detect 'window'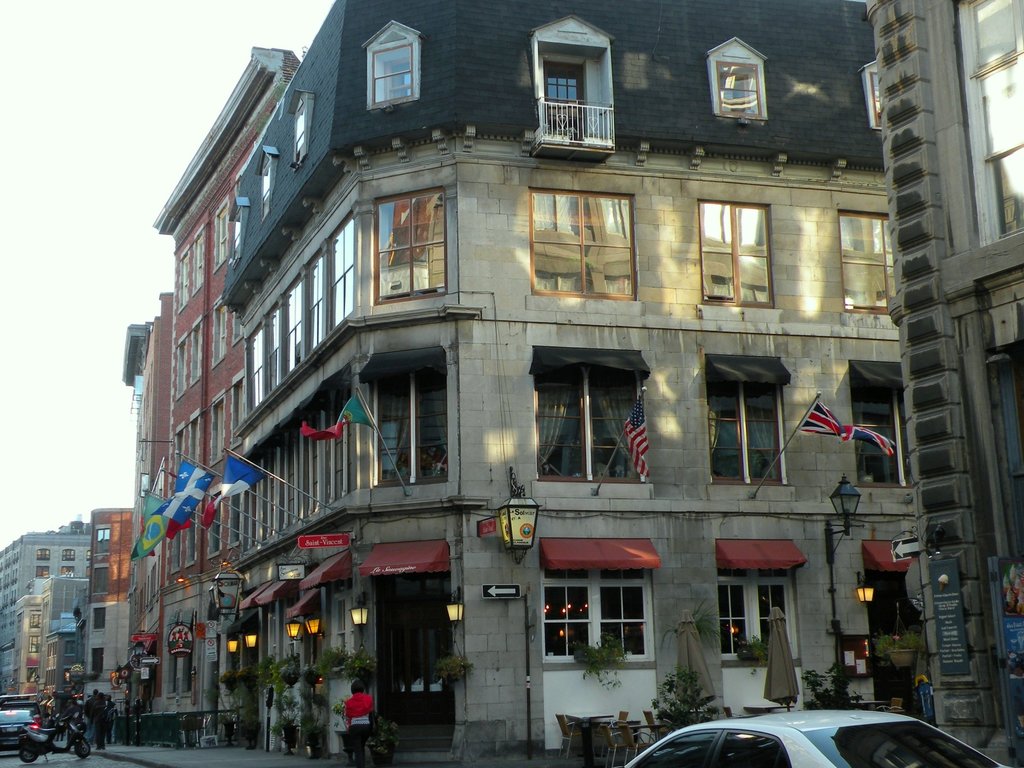
rect(61, 548, 78, 565)
